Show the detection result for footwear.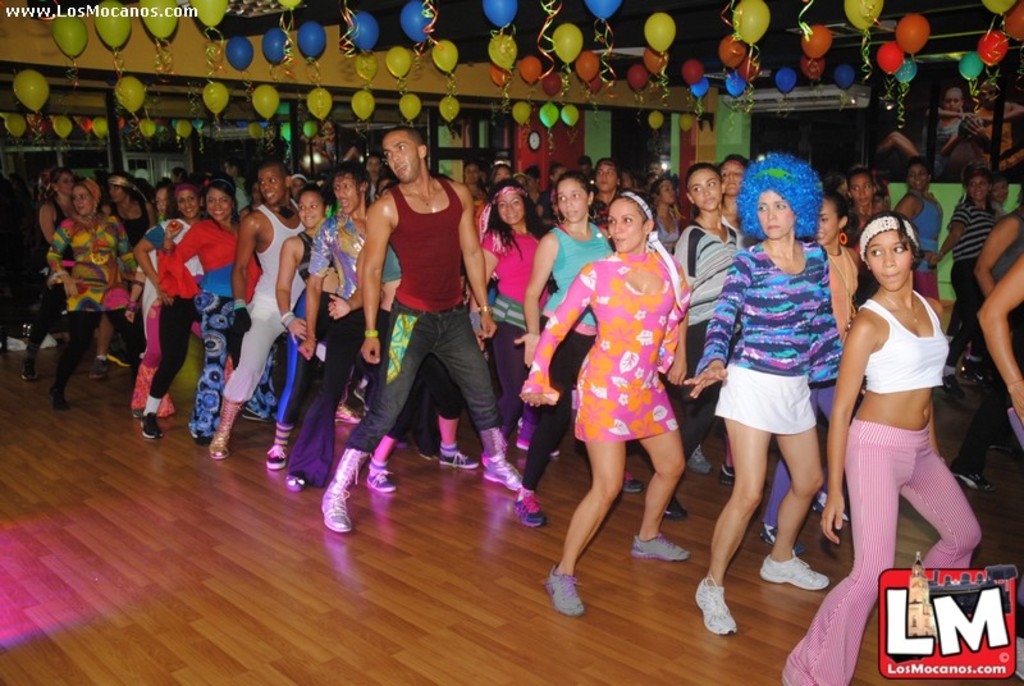
bbox=[756, 523, 804, 554].
